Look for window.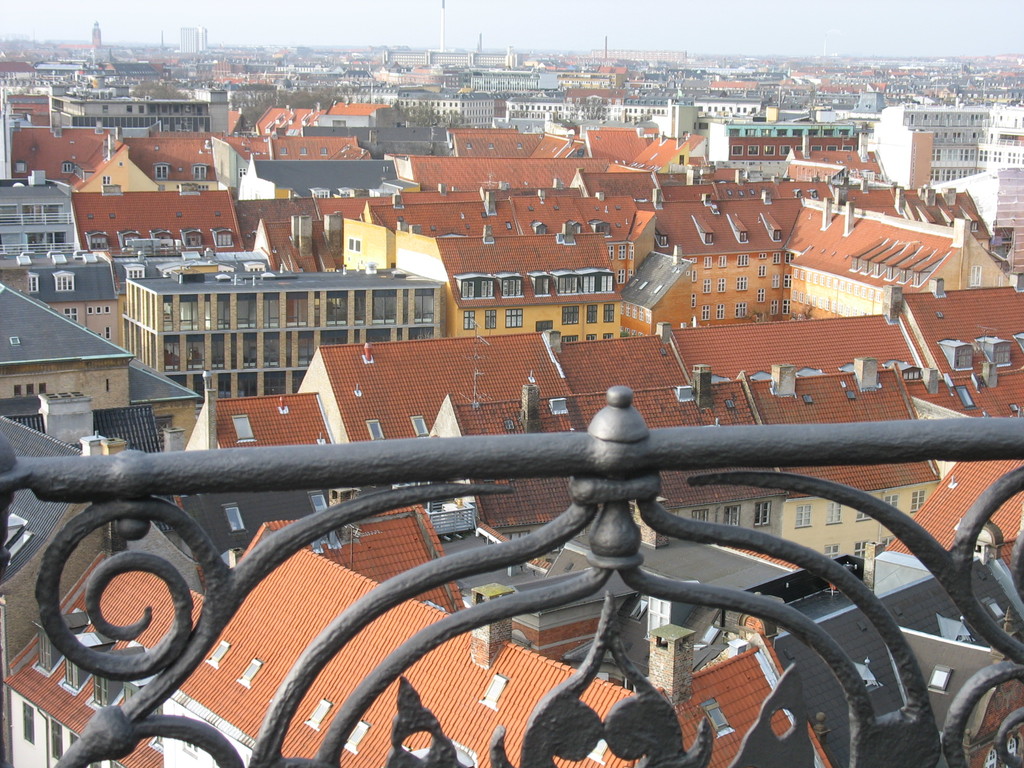
Found: detection(63, 658, 77, 687).
